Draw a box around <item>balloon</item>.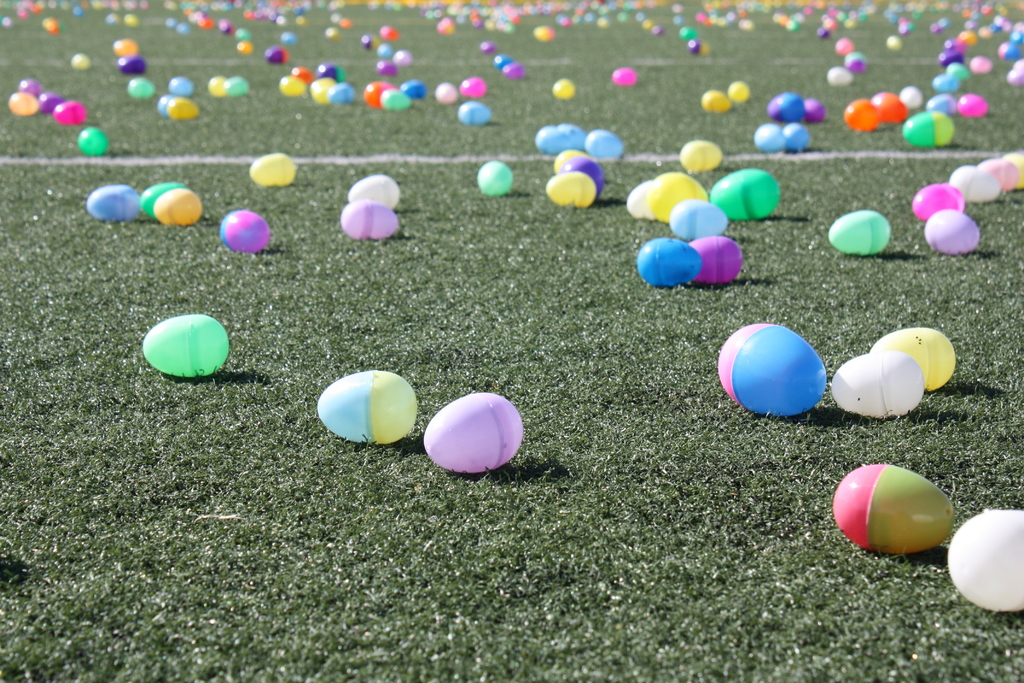
[x1=56, y1=101, x2=89, y2=126].
